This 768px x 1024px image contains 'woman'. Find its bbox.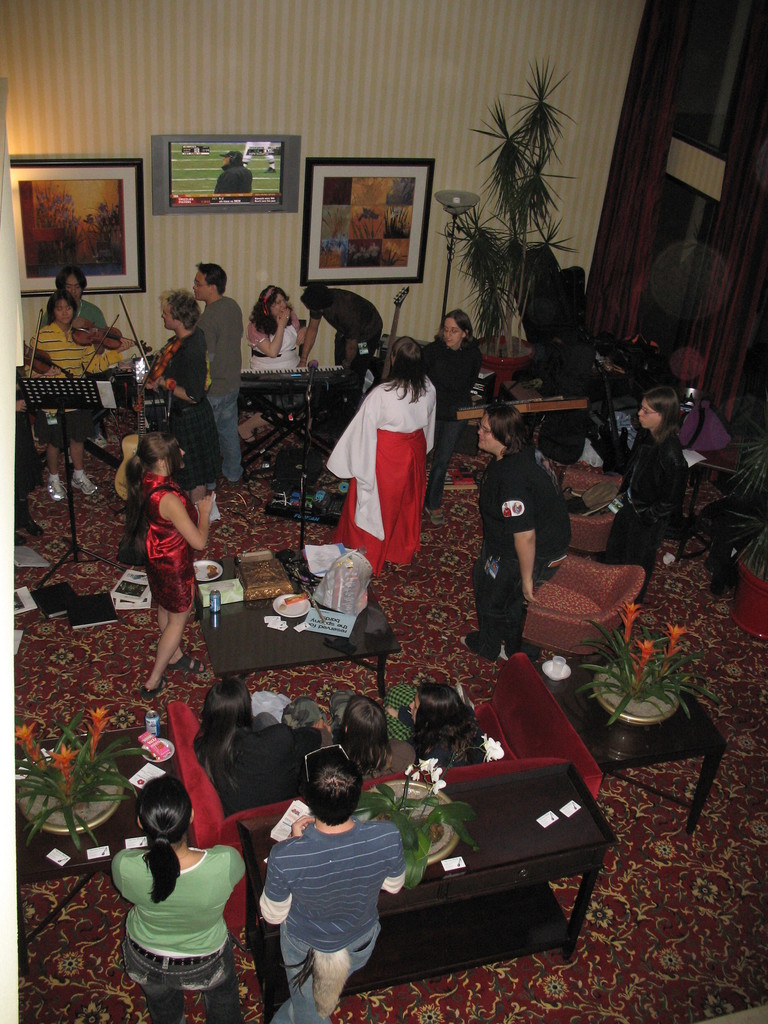
(left=193, top=677, right=324, bottom=817).
